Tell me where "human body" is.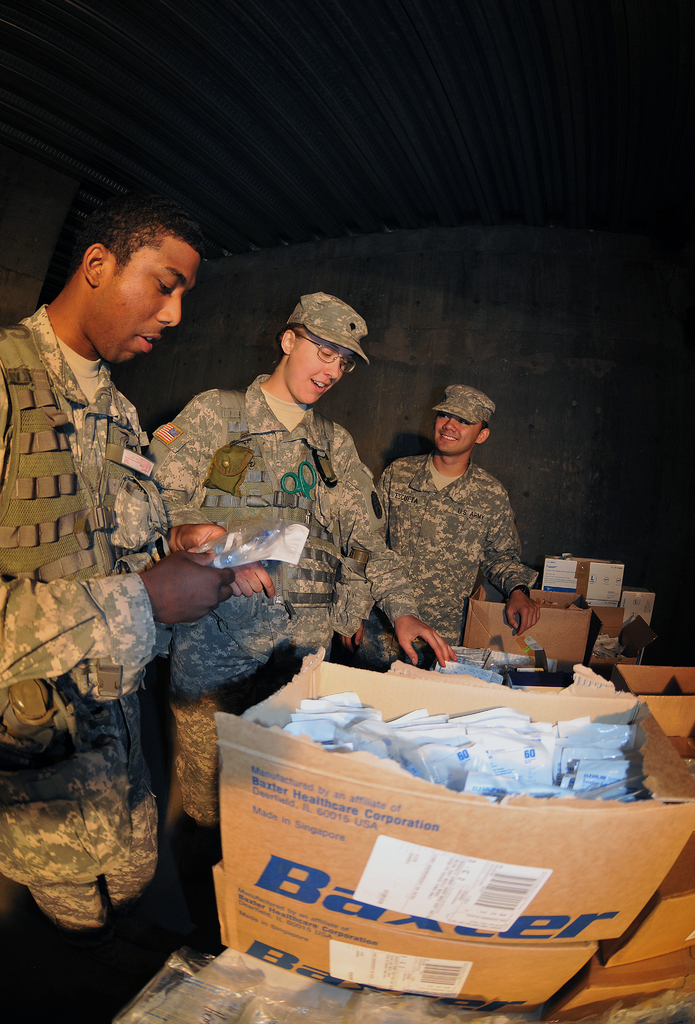
"human body" is at BBox(154, 283, 451, 934).
